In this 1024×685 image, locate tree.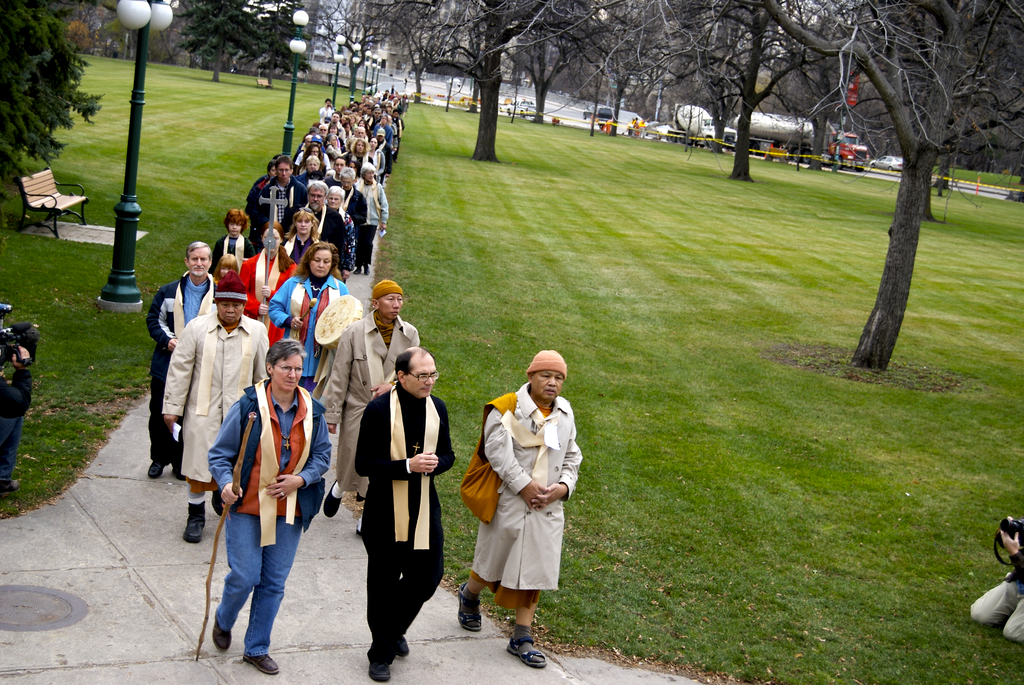
Bounding box: <box>766,0,1020,368</box>.
